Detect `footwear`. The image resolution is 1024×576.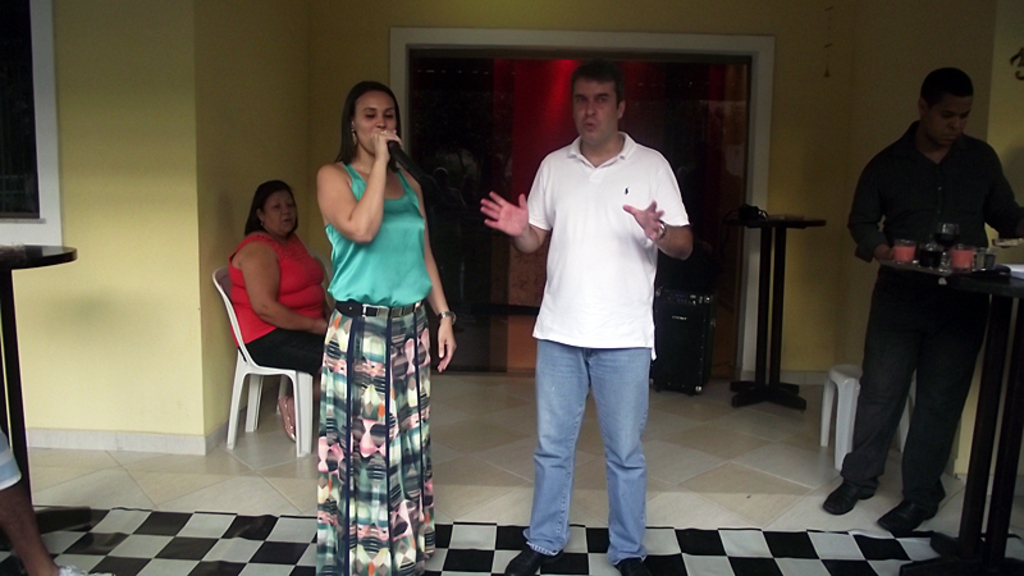
620,553,646,575.
